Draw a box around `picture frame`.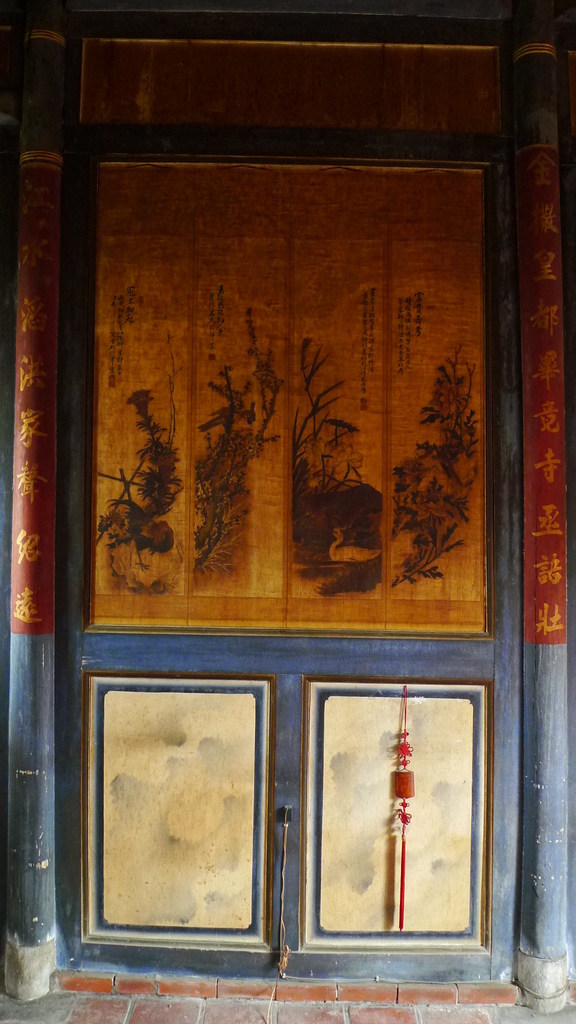
[x1=81, y1=674, x2=277, y2=952].
